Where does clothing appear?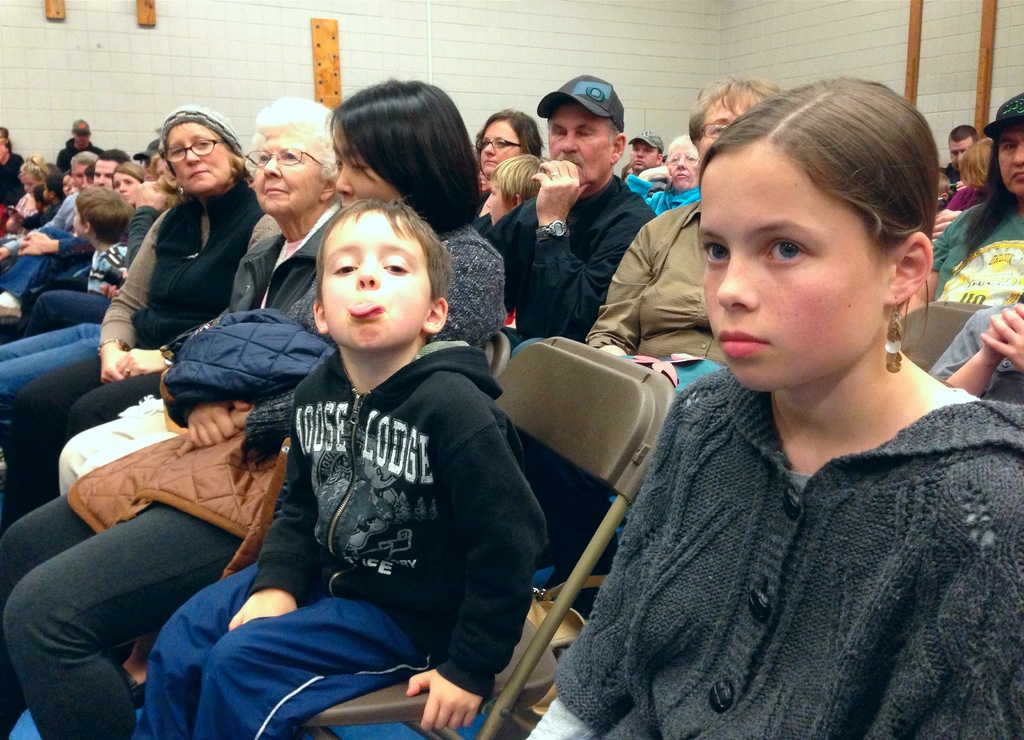
Appears at {"x1": 584, "y1": 303, "x2": 1014, "y2": 739}.
